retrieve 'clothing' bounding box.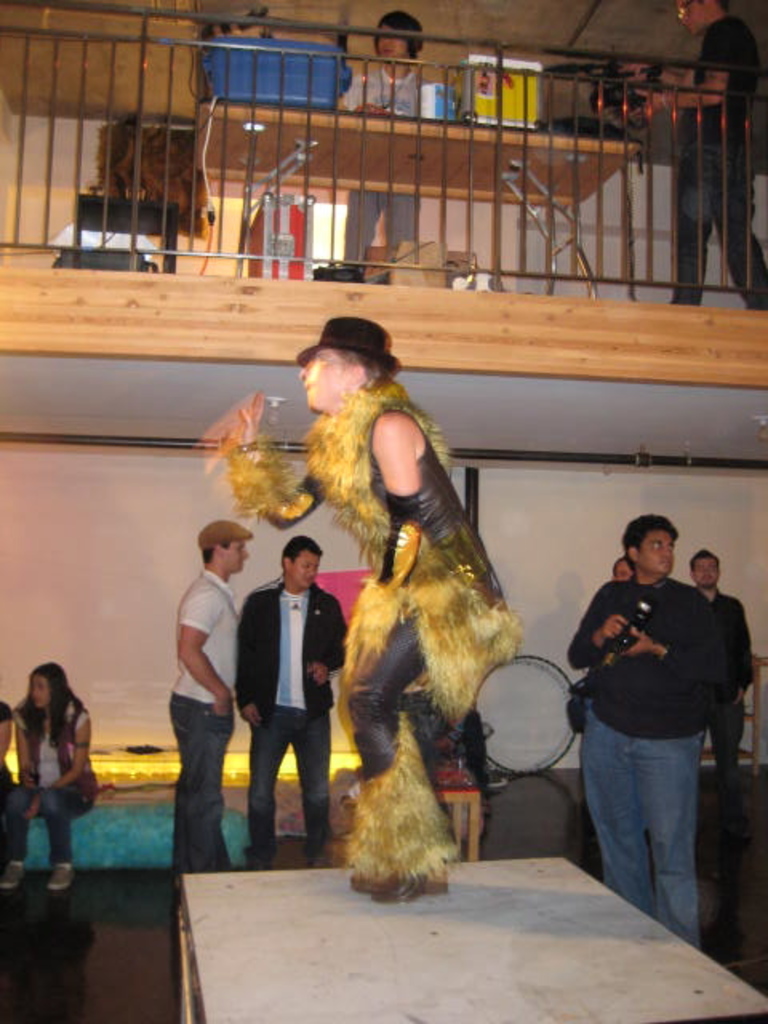
Bounding box: (left=219, top=373, right=528, bottom=933).
